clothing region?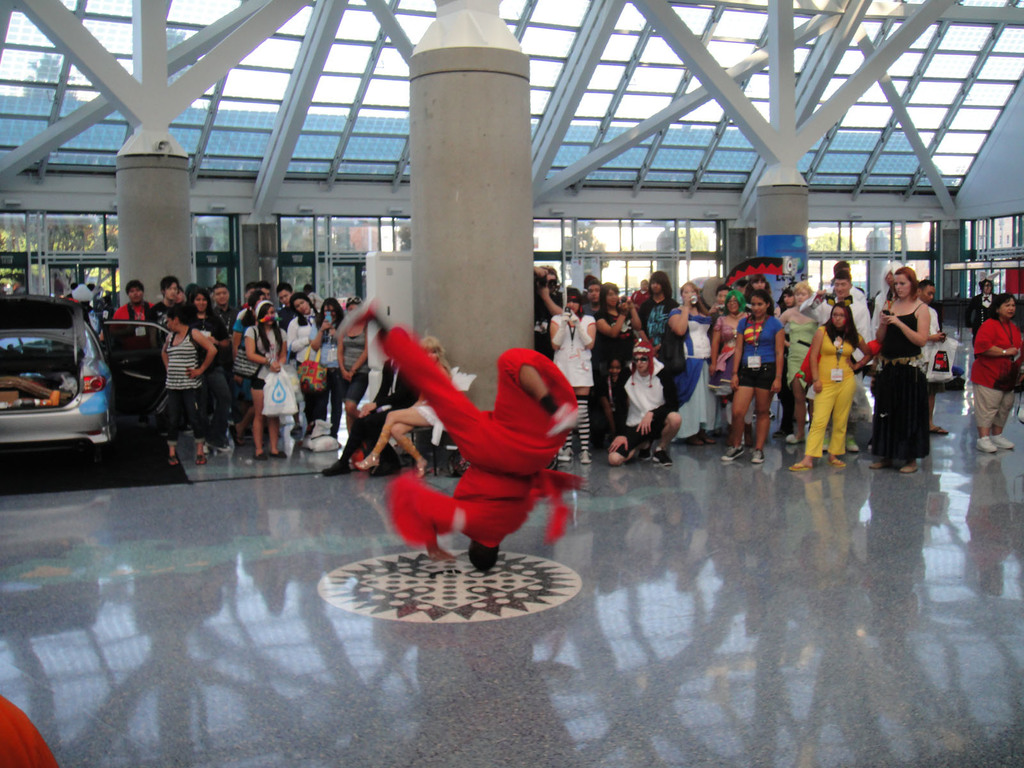
BBox(415, 362, 446, 445)
